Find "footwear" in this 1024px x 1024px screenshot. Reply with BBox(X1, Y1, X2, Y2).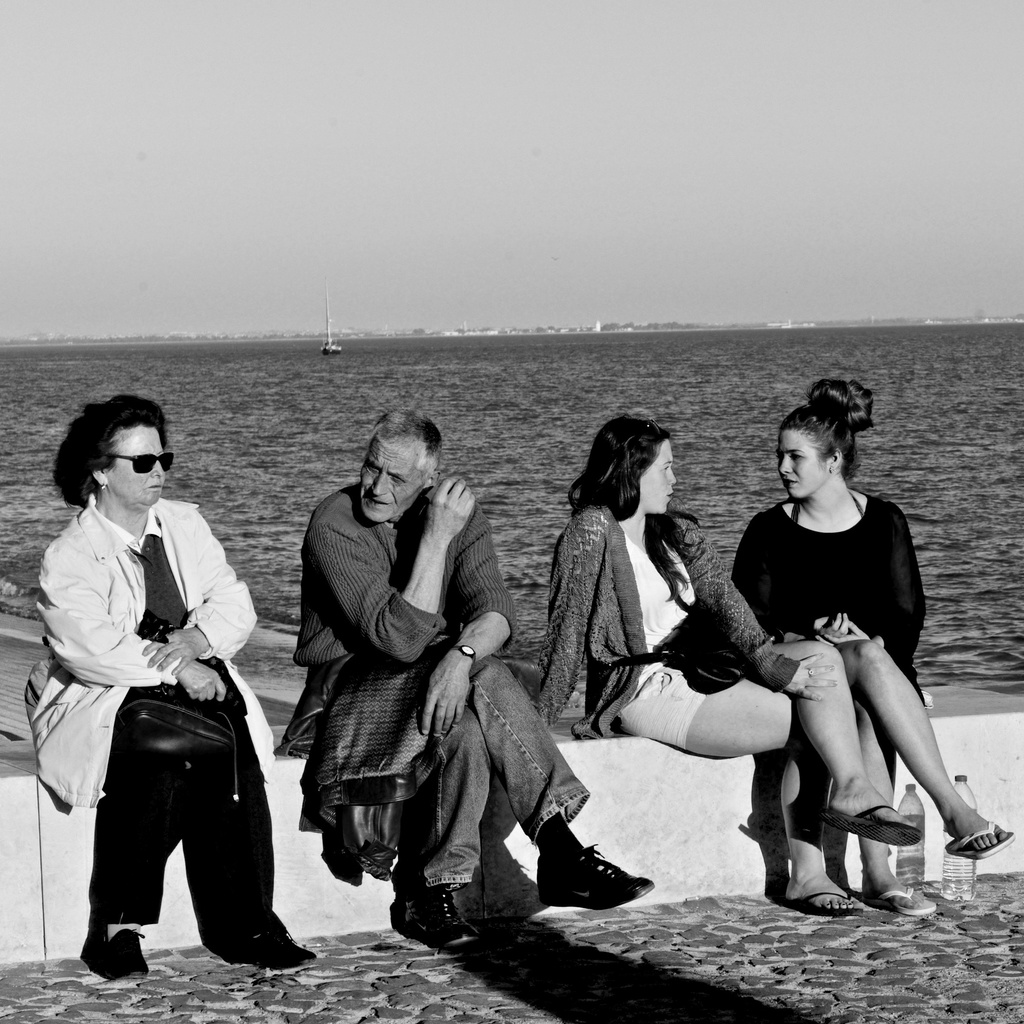
BBox(221, 908, 334, 970).
